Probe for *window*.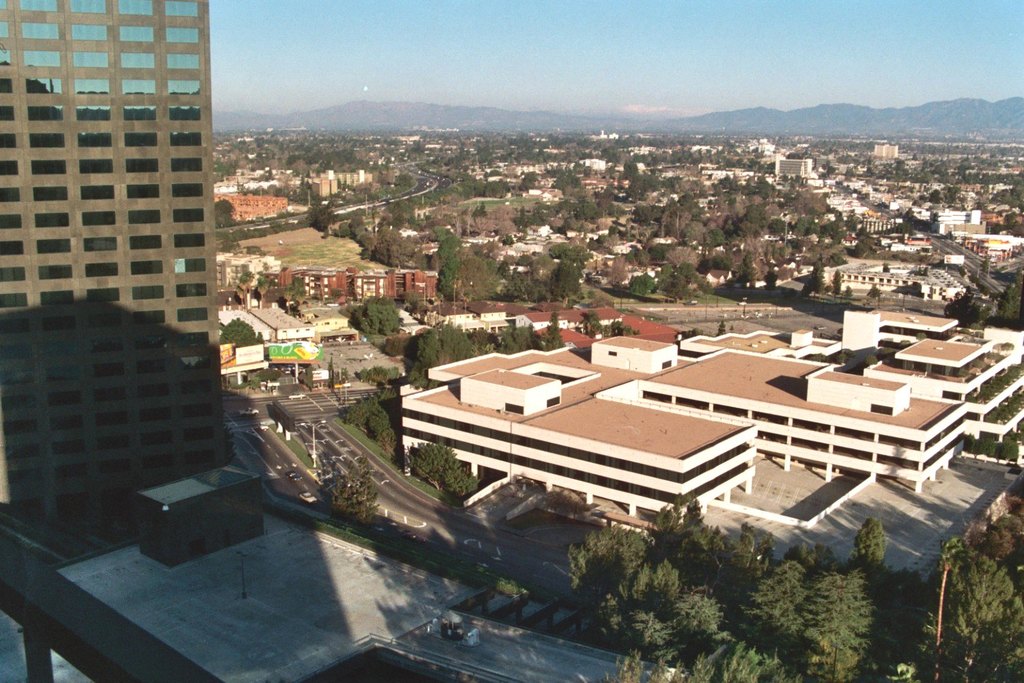
Probe result: 0,0,10,8.
